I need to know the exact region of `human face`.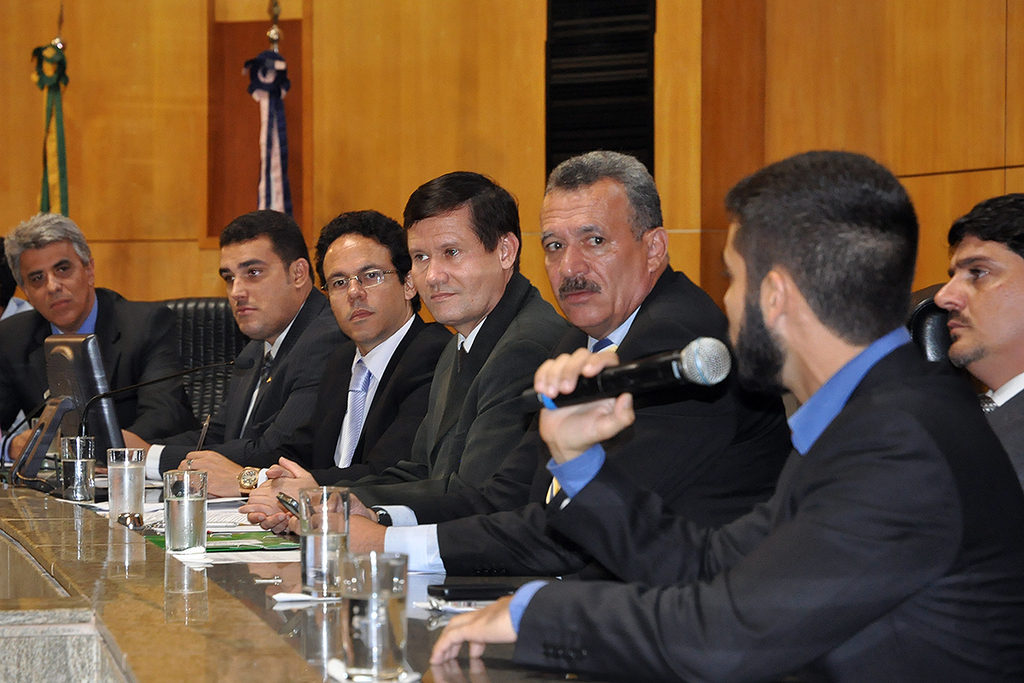
Region: (323, 237, 402, 337).
